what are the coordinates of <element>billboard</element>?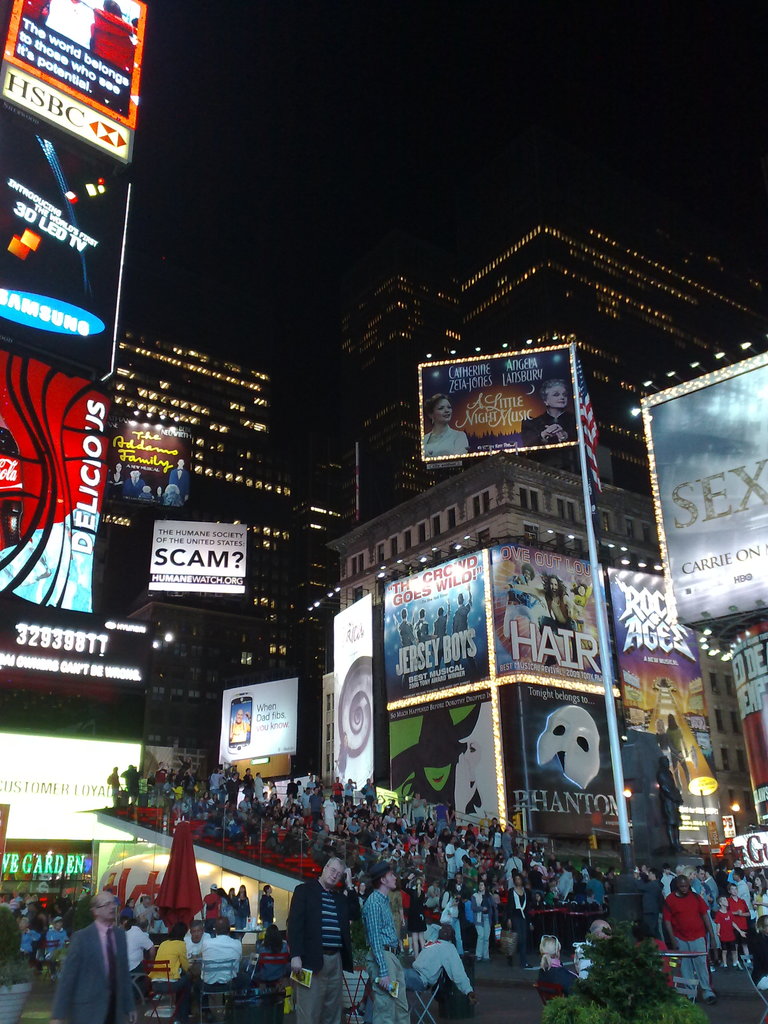
[500, 682, 633, 843].
